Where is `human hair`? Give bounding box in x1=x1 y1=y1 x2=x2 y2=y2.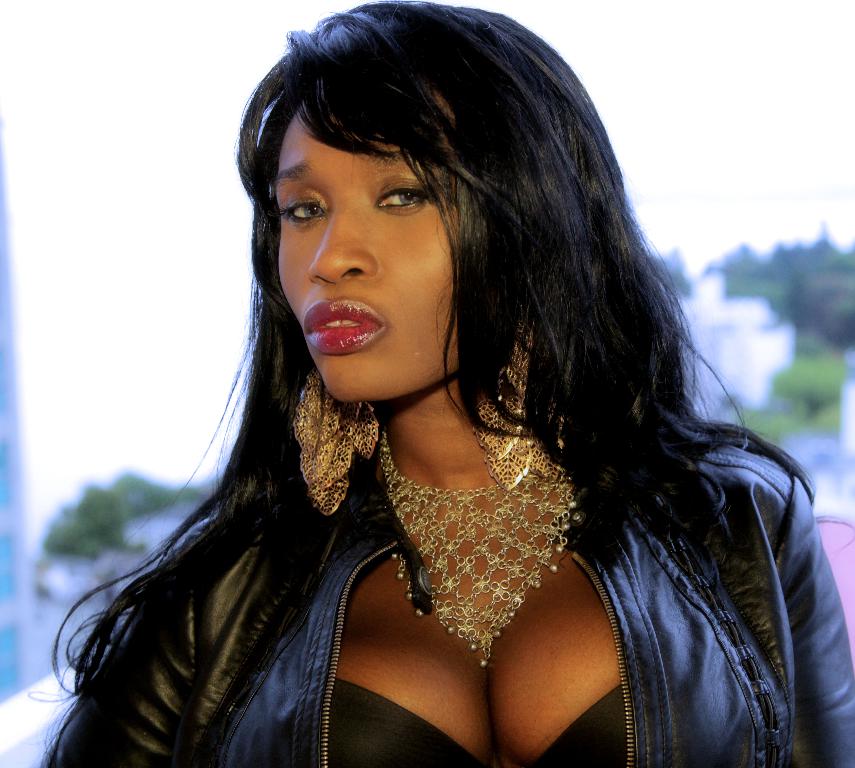
x1=125 y1=17 x2=763 y2=685.
